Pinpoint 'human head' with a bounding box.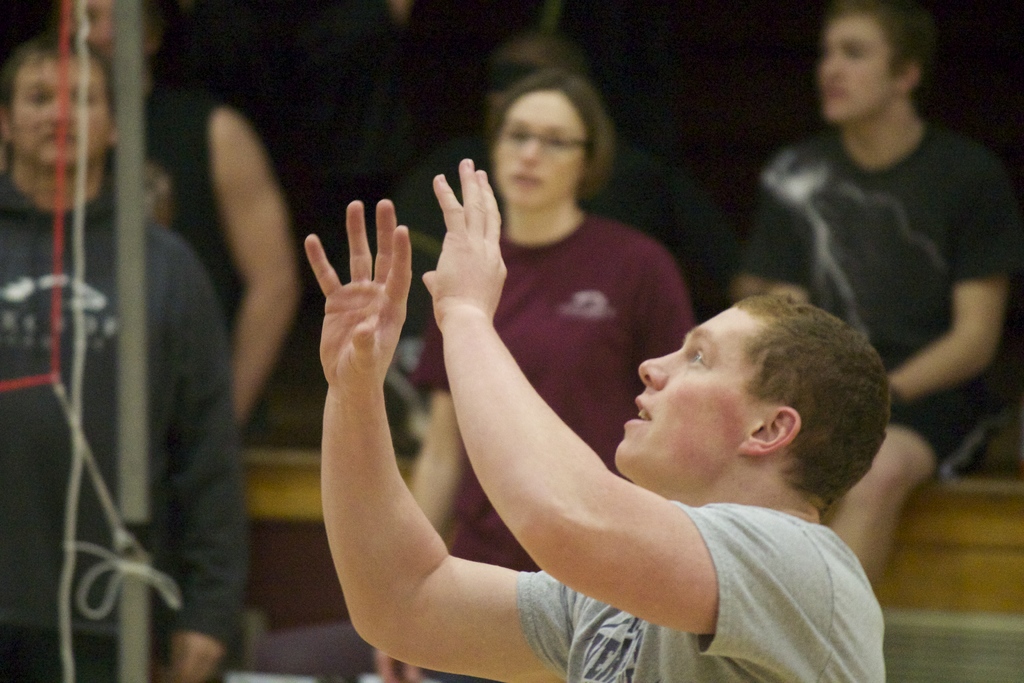
<box>51,0,163,82</box>.
